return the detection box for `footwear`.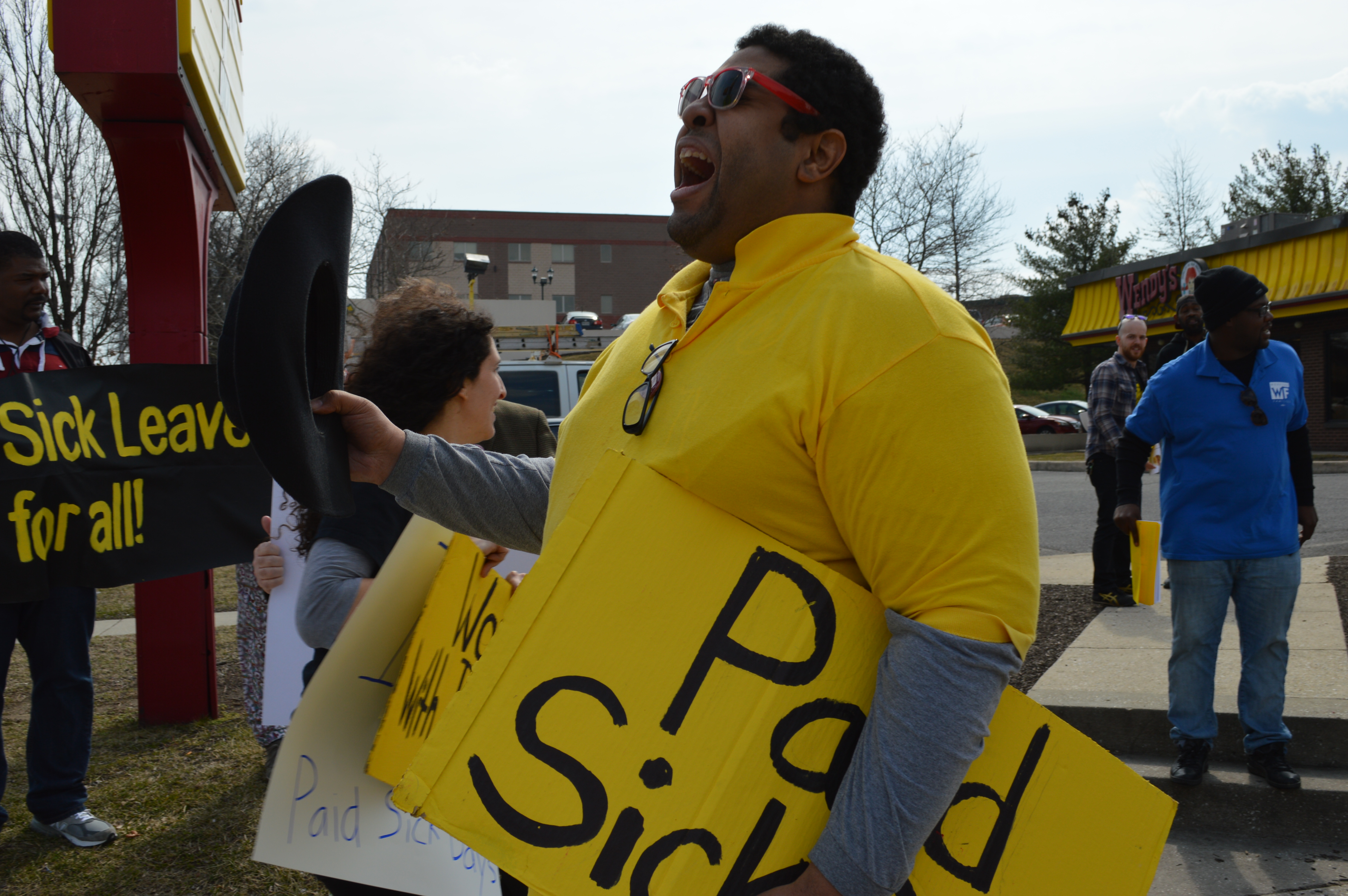
<box>327,173,340,182</box>.
